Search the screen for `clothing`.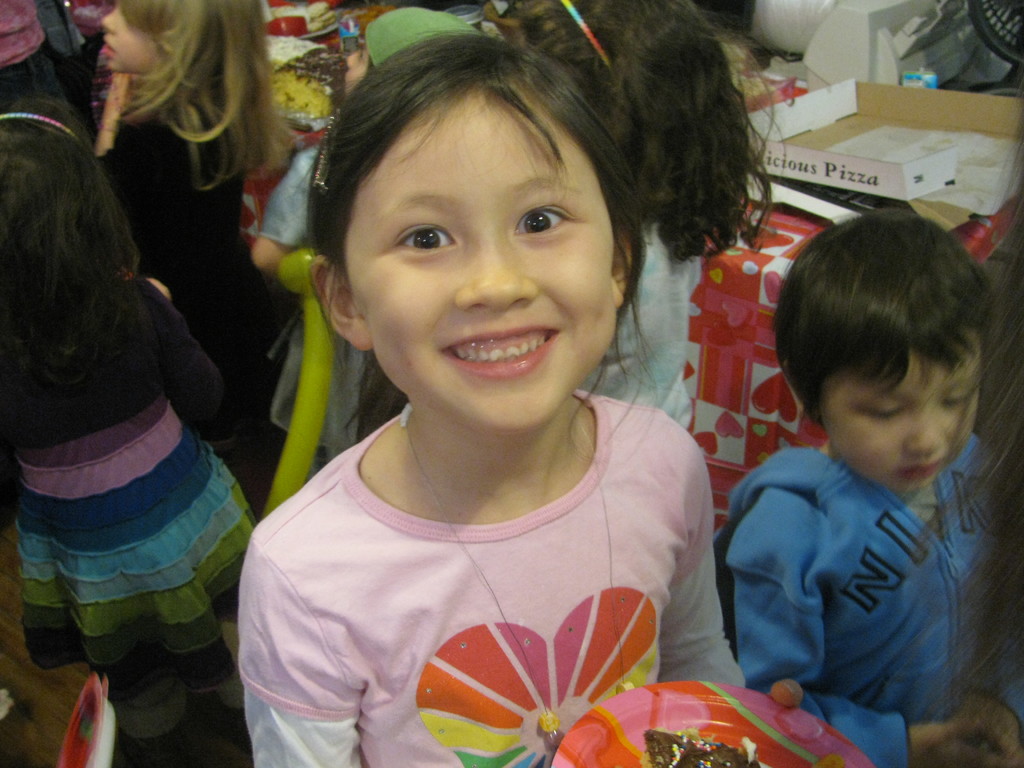
Found at locate(89, 93, 260, 382).
